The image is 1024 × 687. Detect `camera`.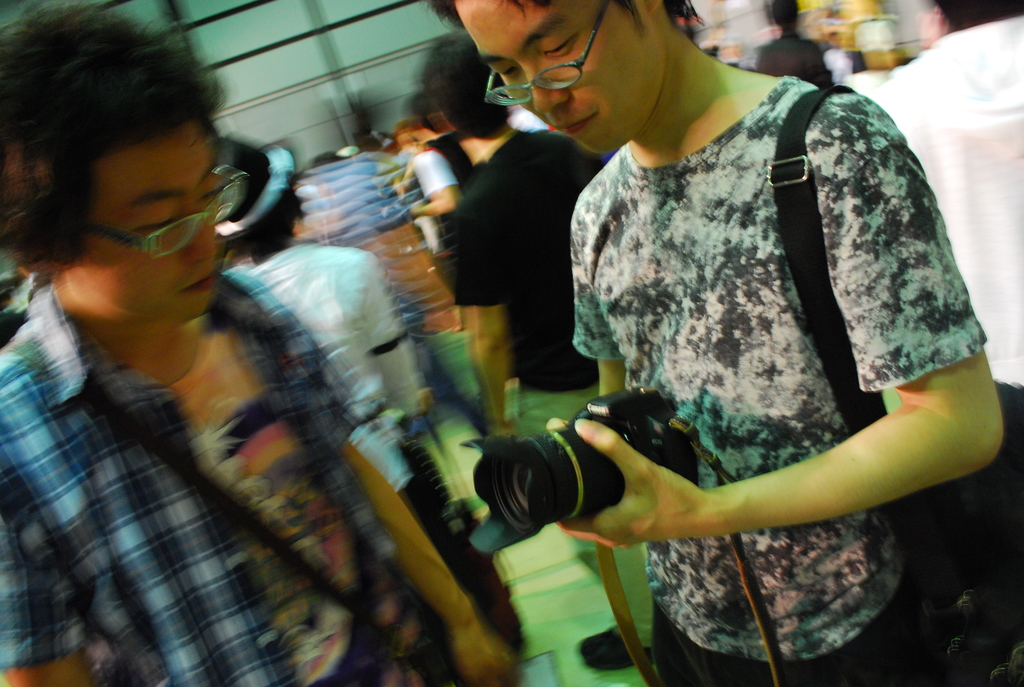
Detection: {"left": 472, "top": 421, "right": 625, "bottom": 544}.
